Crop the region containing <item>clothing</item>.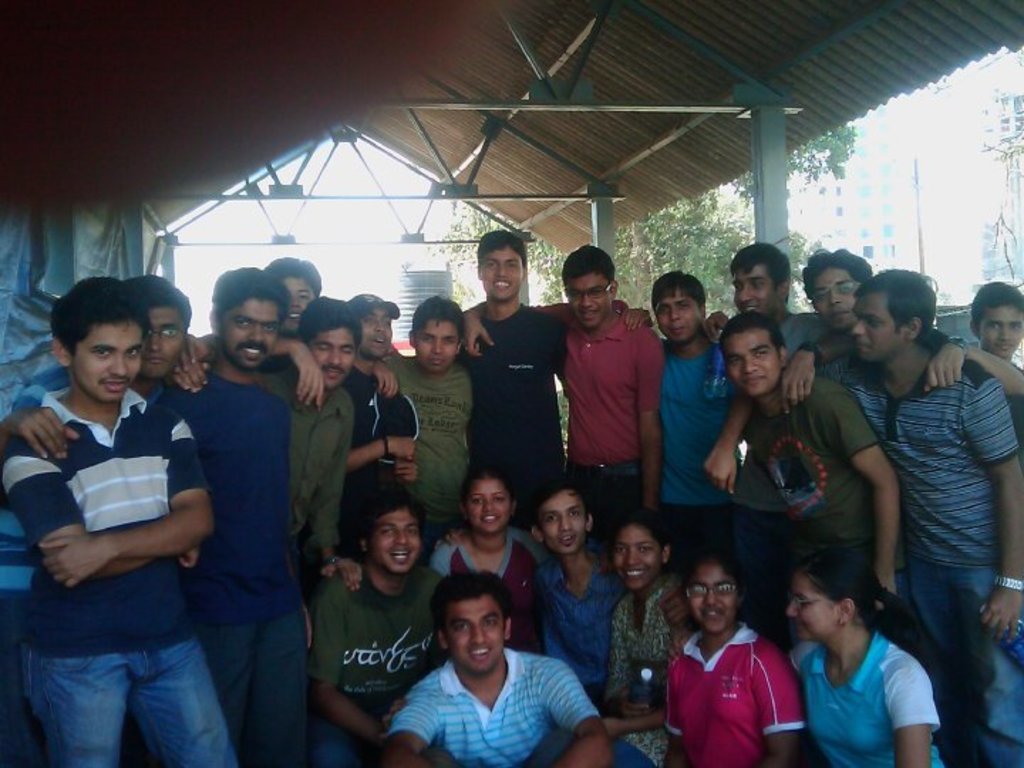
Crop region: 747,373,912,626.
